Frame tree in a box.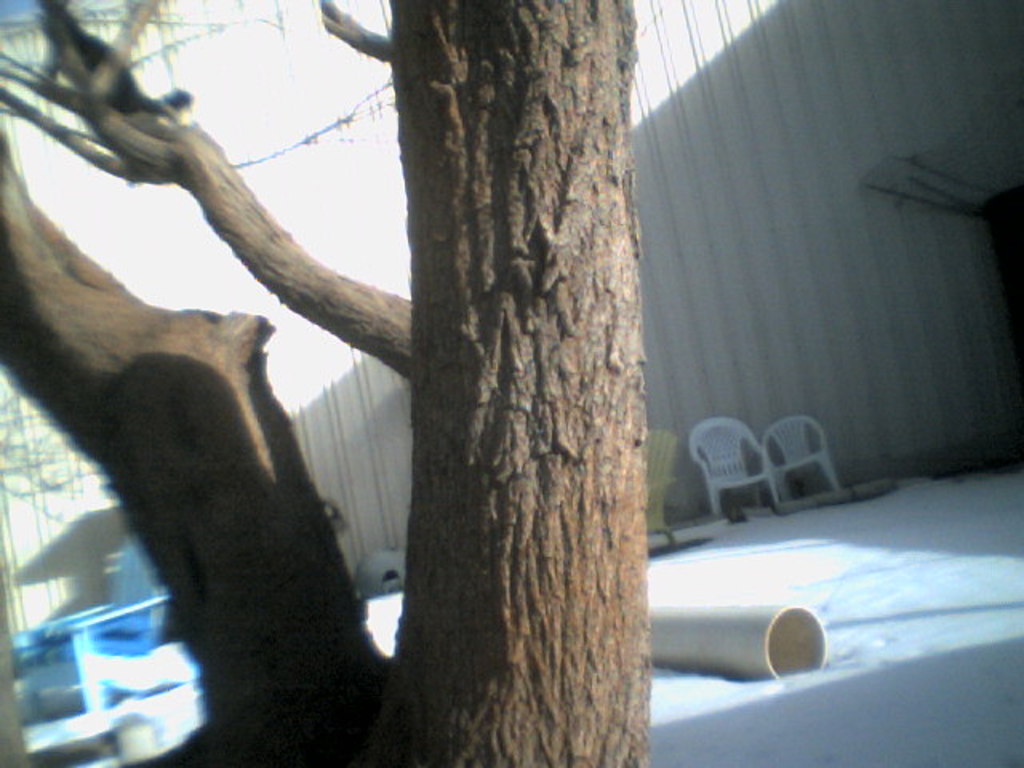
(x1=0, y1=0, x2=806, y2=707).
